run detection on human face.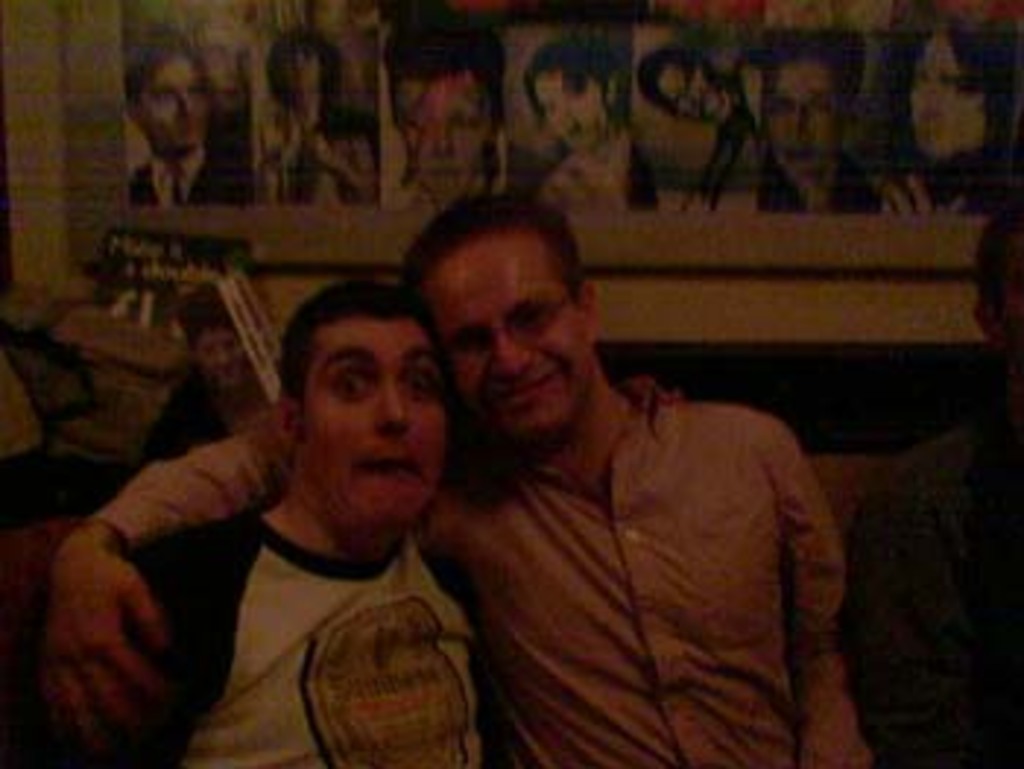
Result: 293,44,322,94.
